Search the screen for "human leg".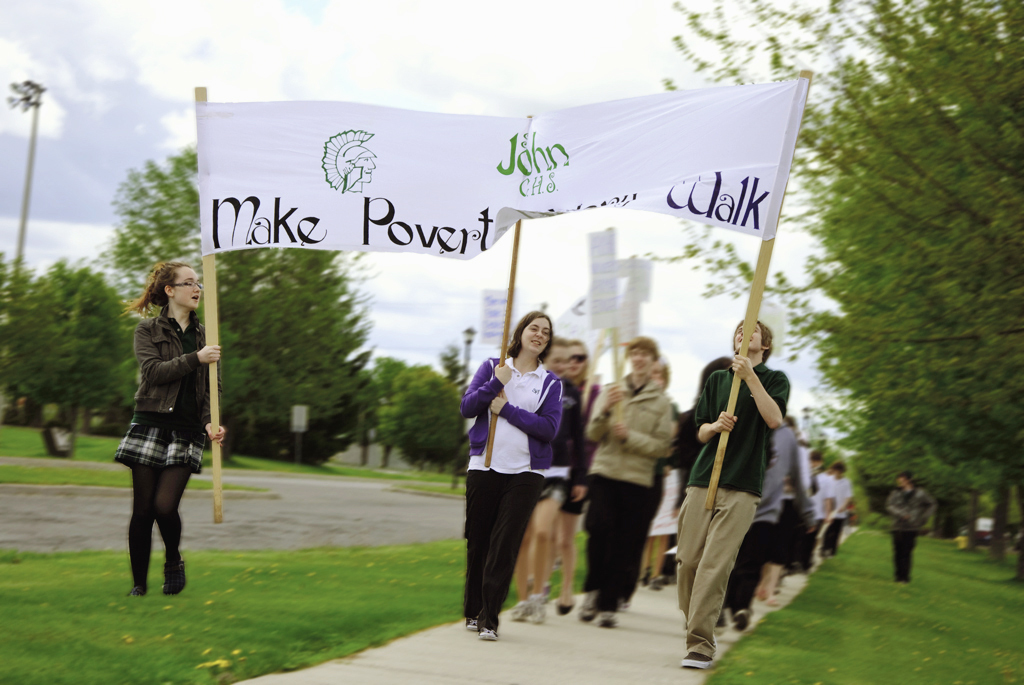
Found at crop(586, 477, 639, 623).
